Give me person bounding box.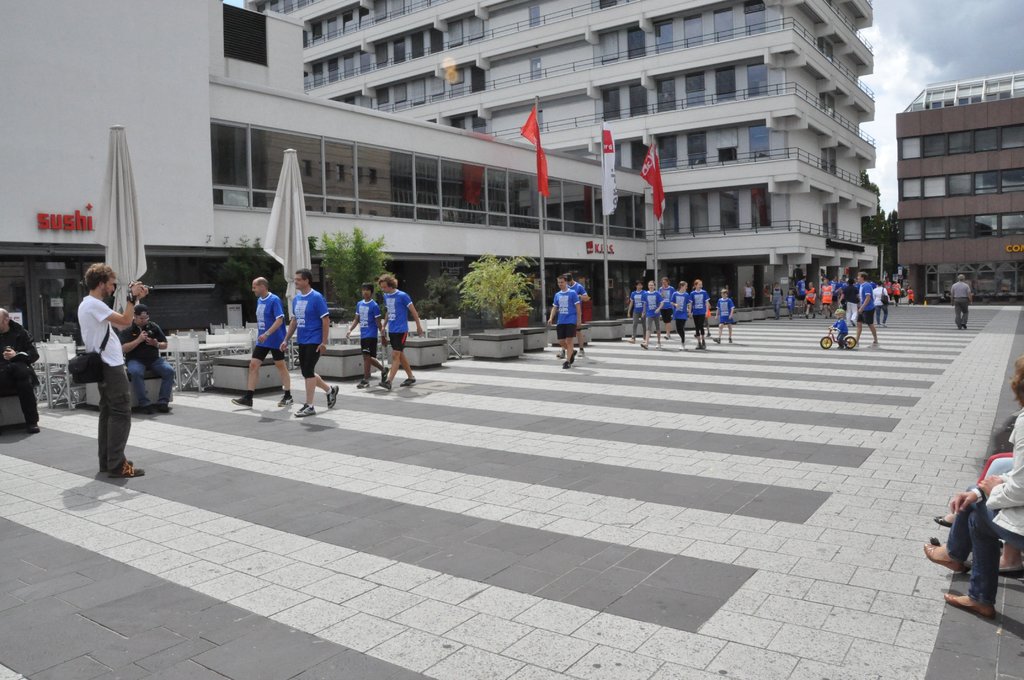
bbox=[856, 268, 872, 349].
